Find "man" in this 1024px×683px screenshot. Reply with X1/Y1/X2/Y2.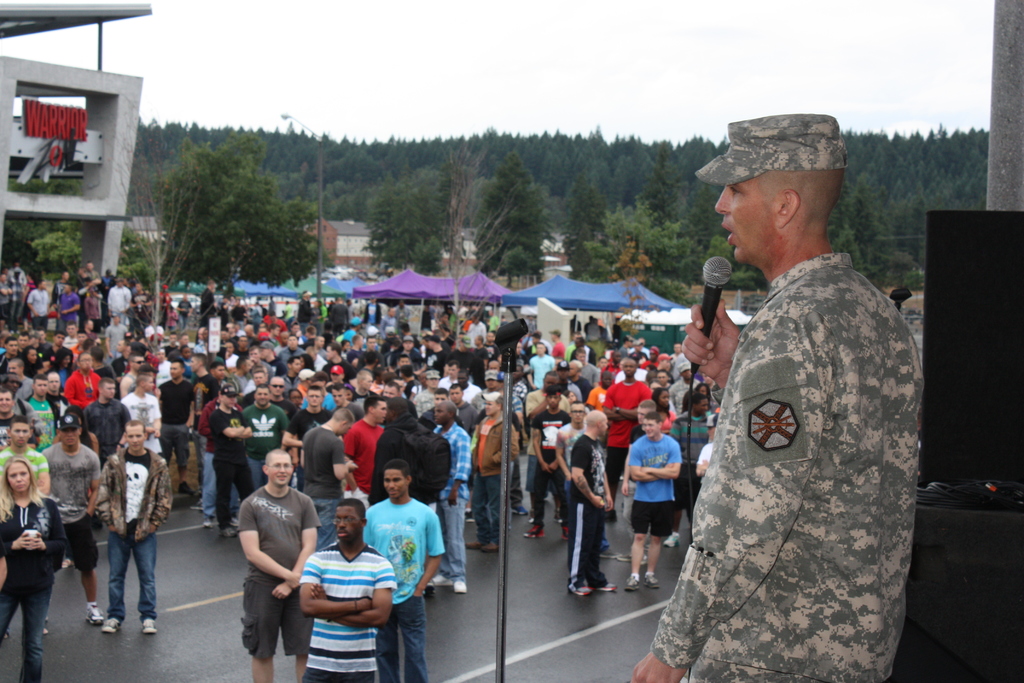
630/114/920/682.
